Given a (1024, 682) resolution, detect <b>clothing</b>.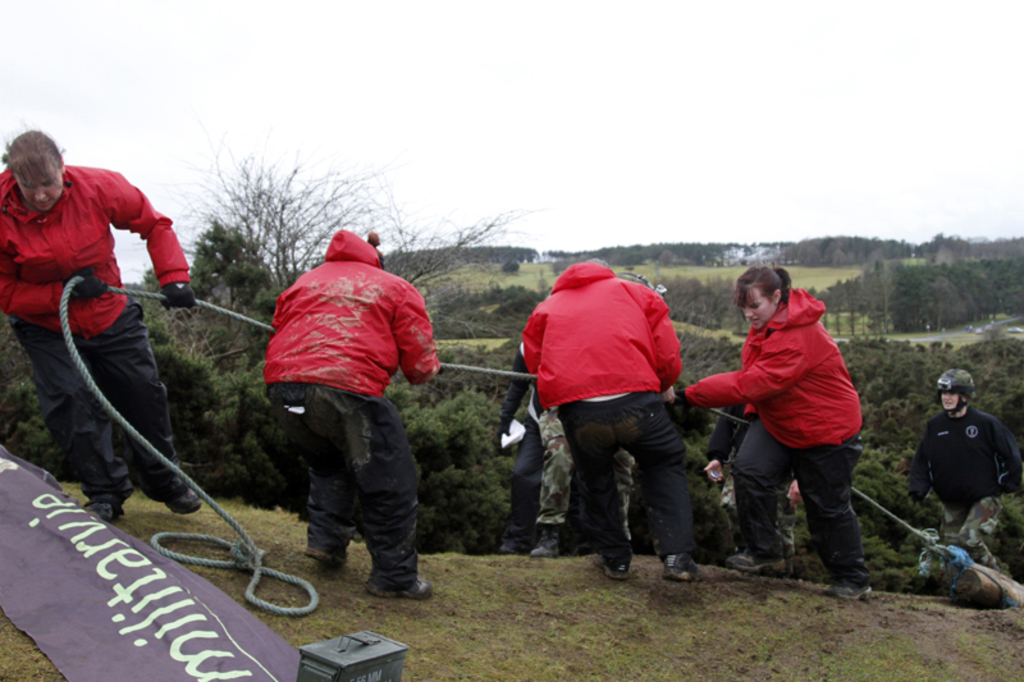
l=904, t=406, r=1023, b=571.
